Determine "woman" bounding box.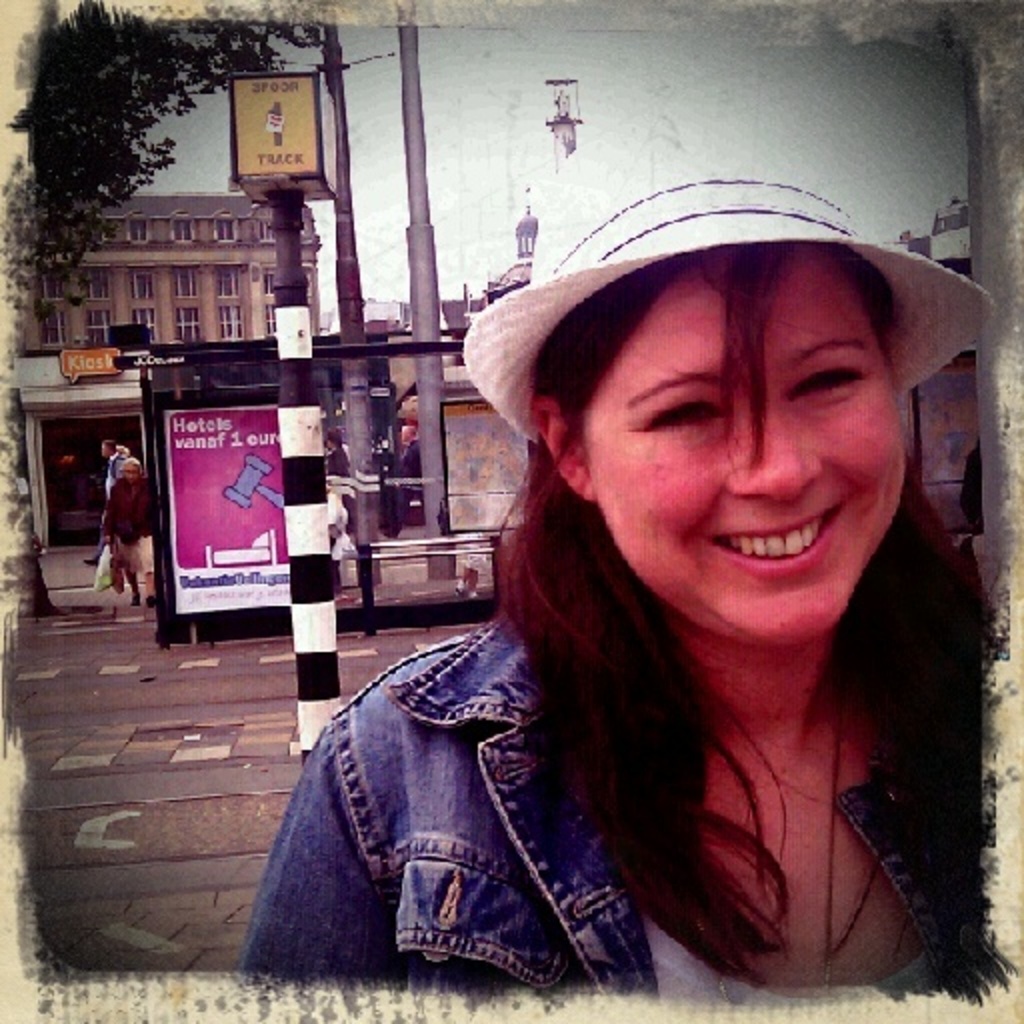
Determined: detection(104, 450, 150, 602).
